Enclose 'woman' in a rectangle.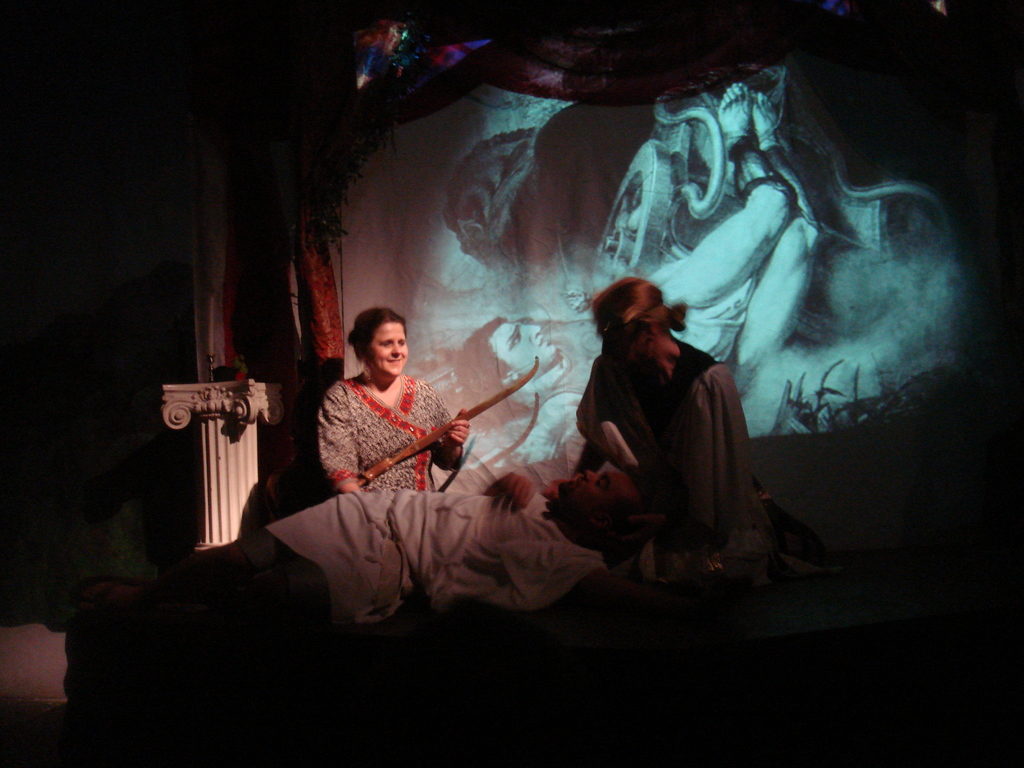
rect(308, 298, 477, 534).
